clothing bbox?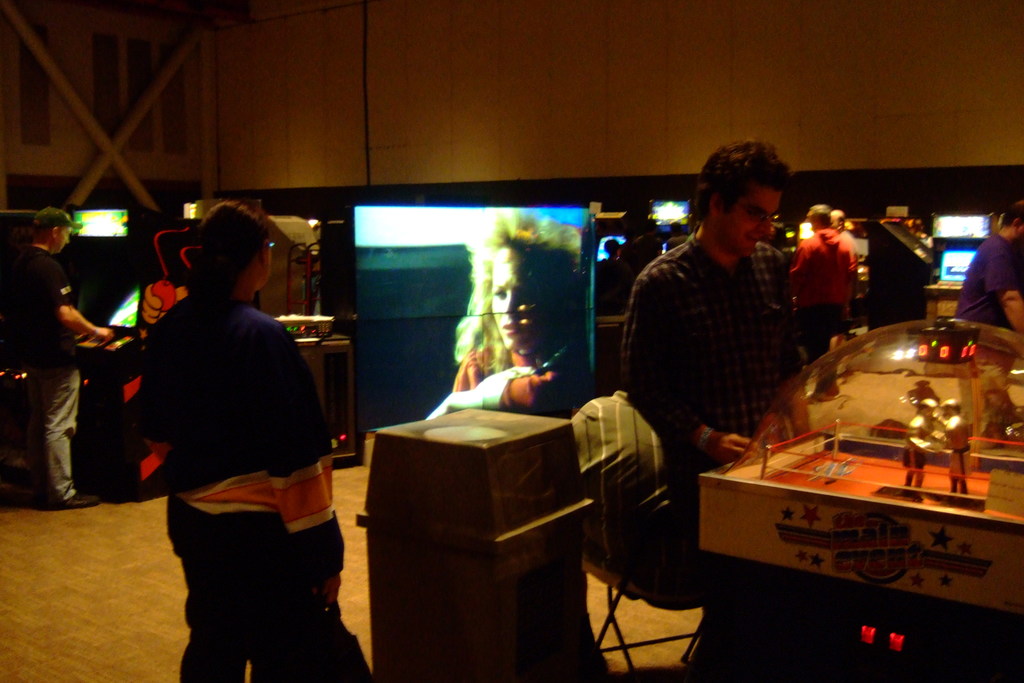
[455, 344, 586, 418]
